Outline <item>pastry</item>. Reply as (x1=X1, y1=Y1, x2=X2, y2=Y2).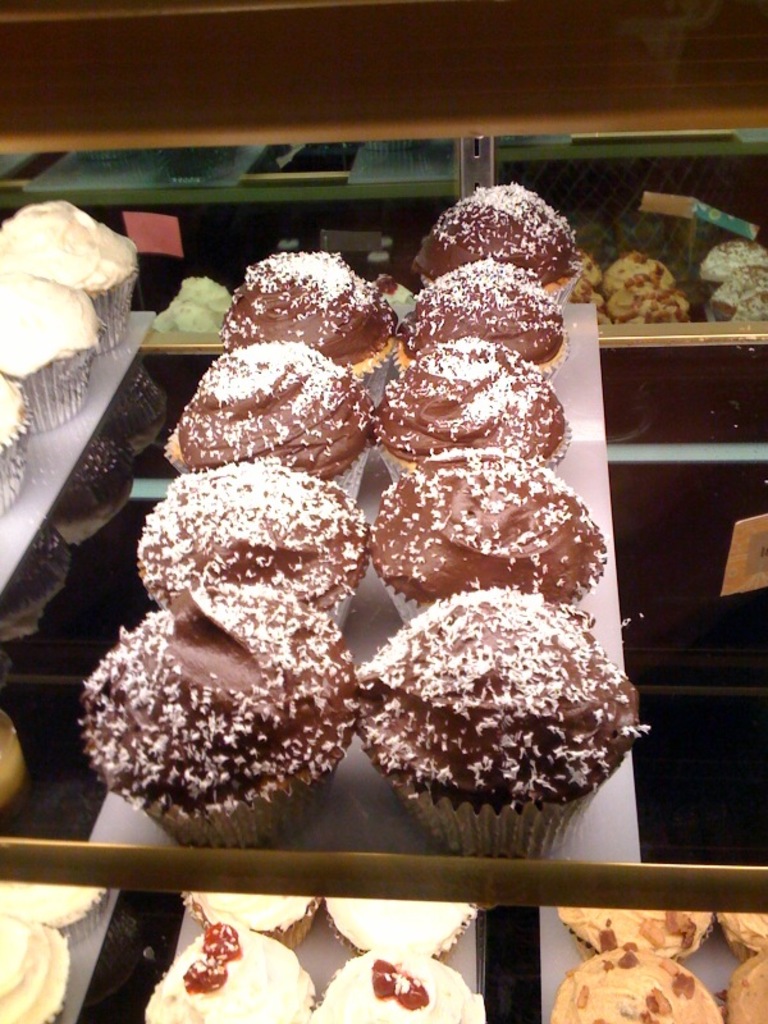
(x1=141, y1=924, x2=315, y2=1023).
